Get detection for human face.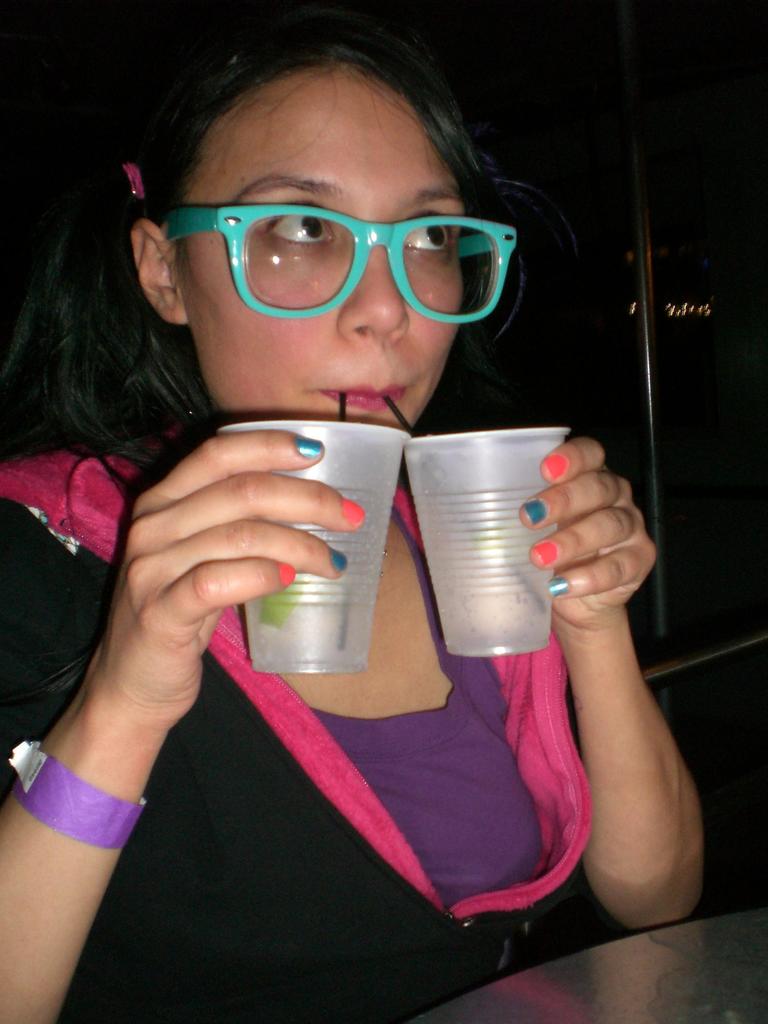
Detection: (174, 60, 470, 483).
